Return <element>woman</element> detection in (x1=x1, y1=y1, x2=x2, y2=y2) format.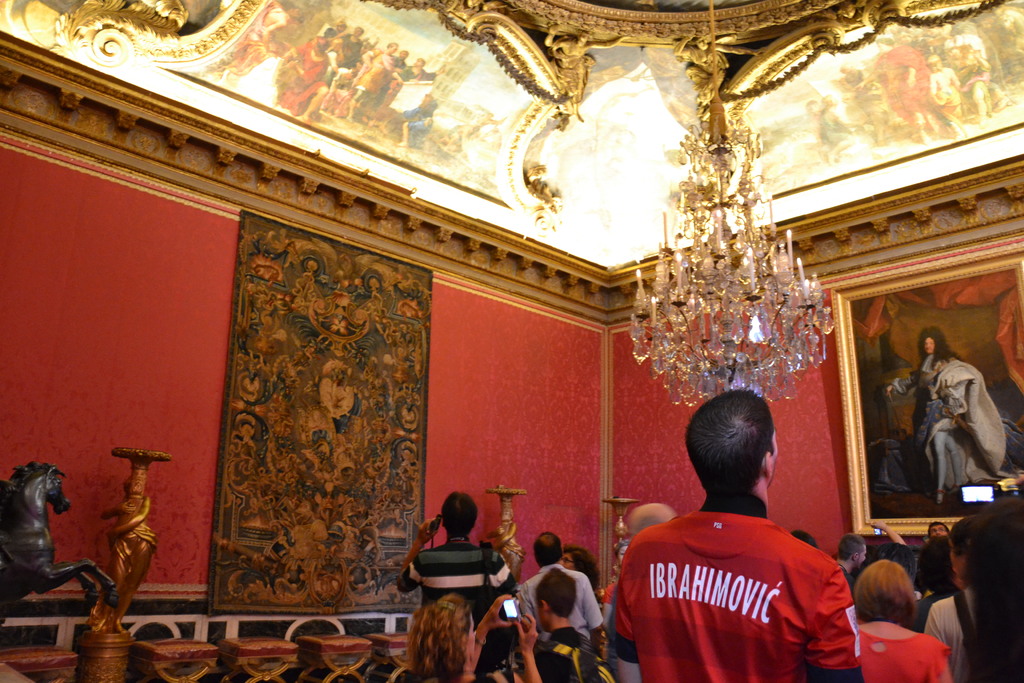
(x1=847, y1=540, x2=956, y2=668).
